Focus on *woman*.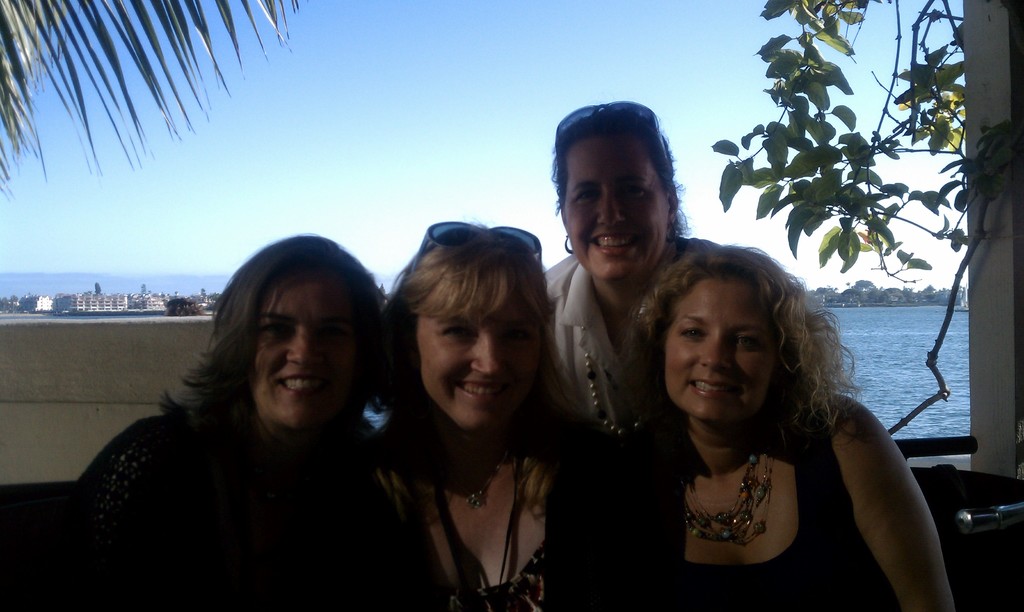
Focused at pyautogui.locateOnScreen(376, 216, 653, 611).
